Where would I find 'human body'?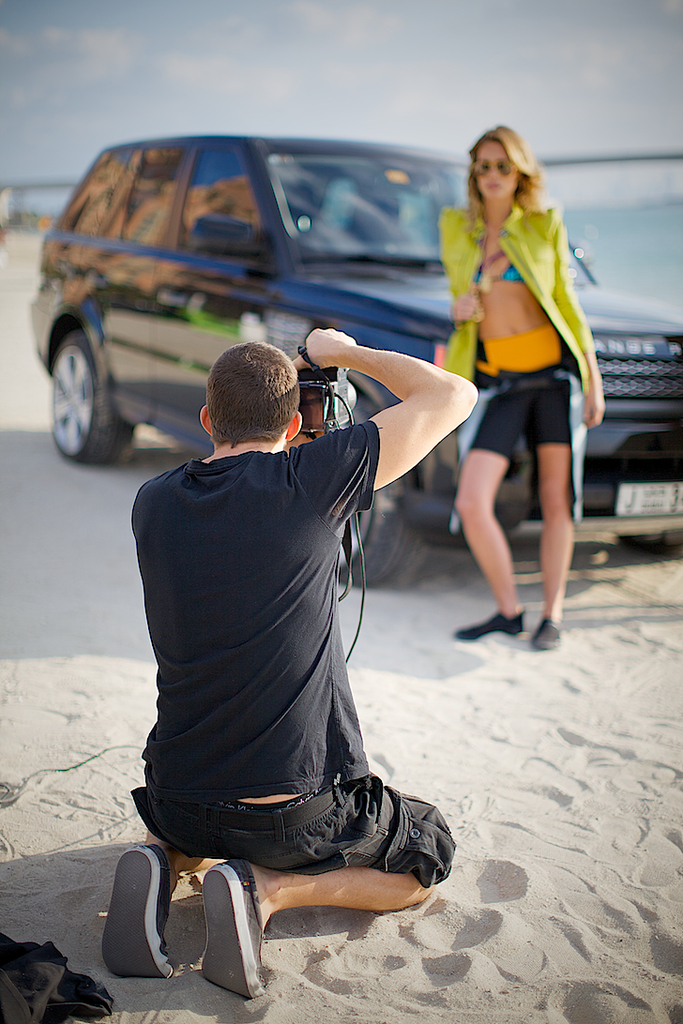
At pyautogui.locateOnScreen(104, 300, 457, 936).
